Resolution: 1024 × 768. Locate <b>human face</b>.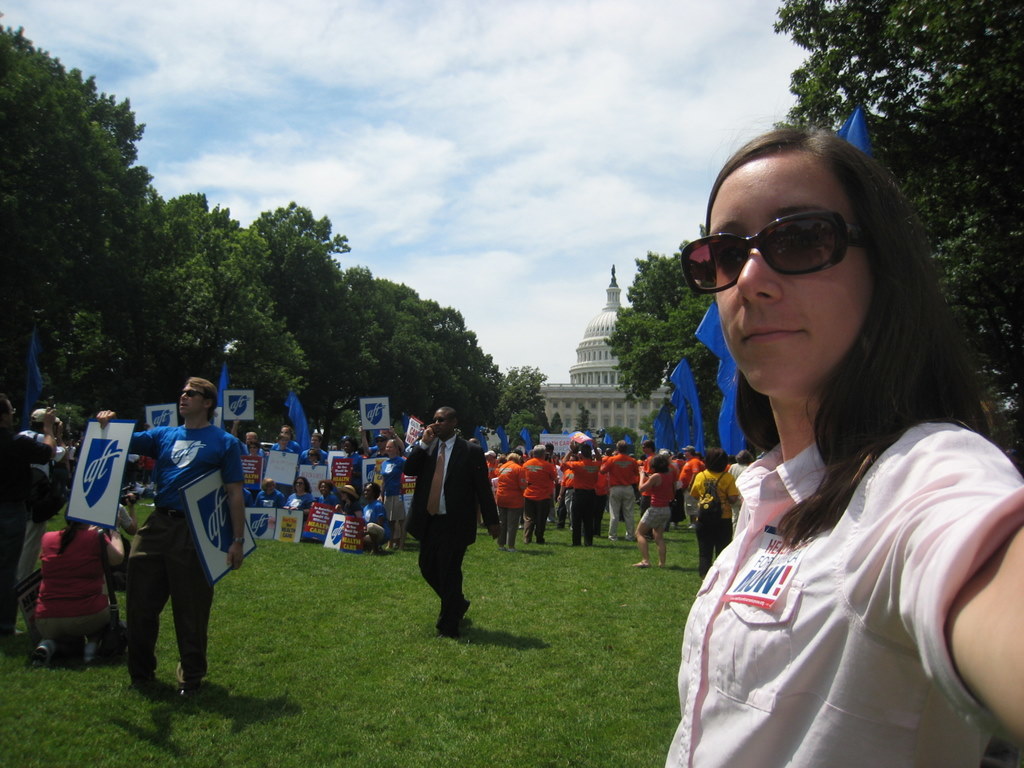
box=[716, 157, 871, 395].
